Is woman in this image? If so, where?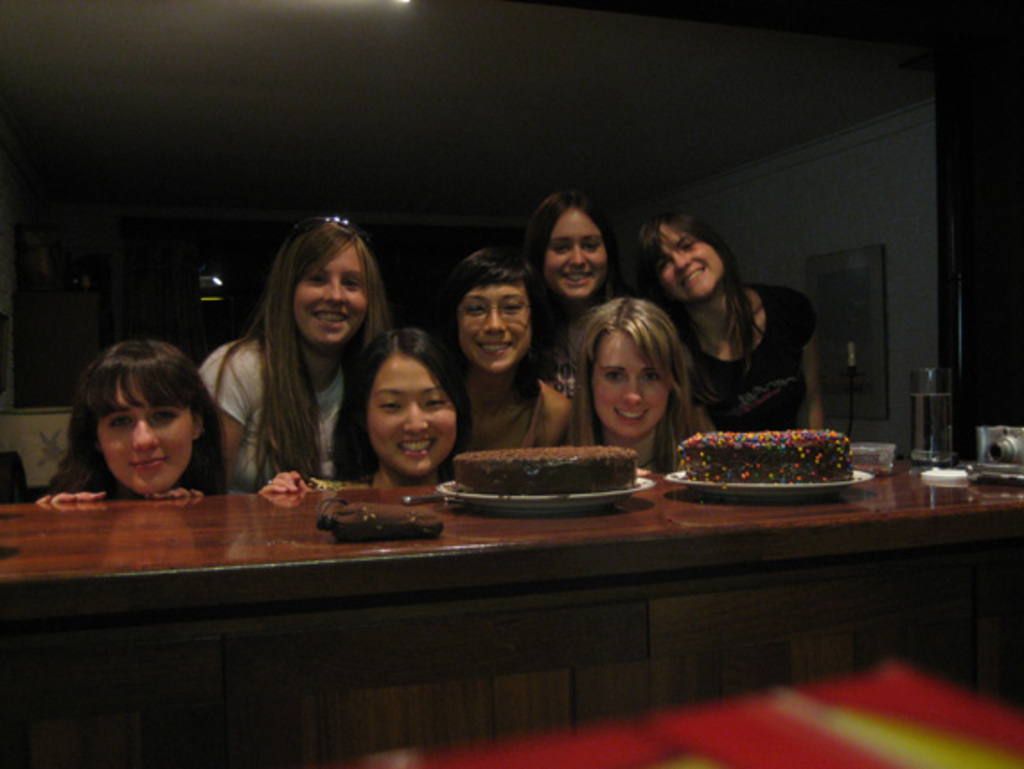
Yes, at [259, 322, 467, 496].
